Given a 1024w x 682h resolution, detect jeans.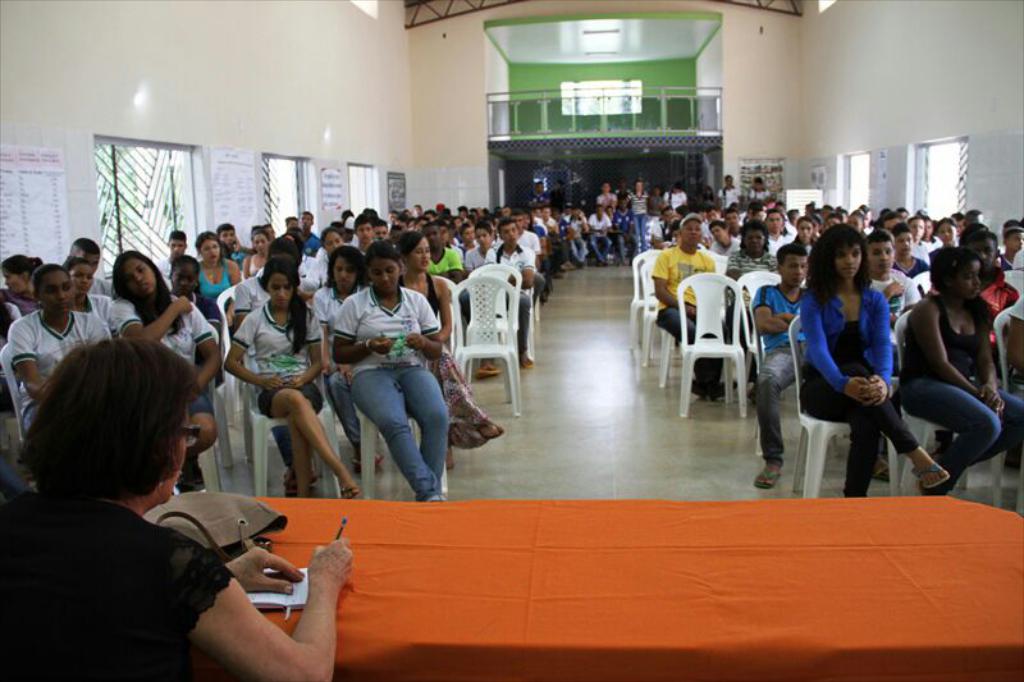
760,326,822,458.
